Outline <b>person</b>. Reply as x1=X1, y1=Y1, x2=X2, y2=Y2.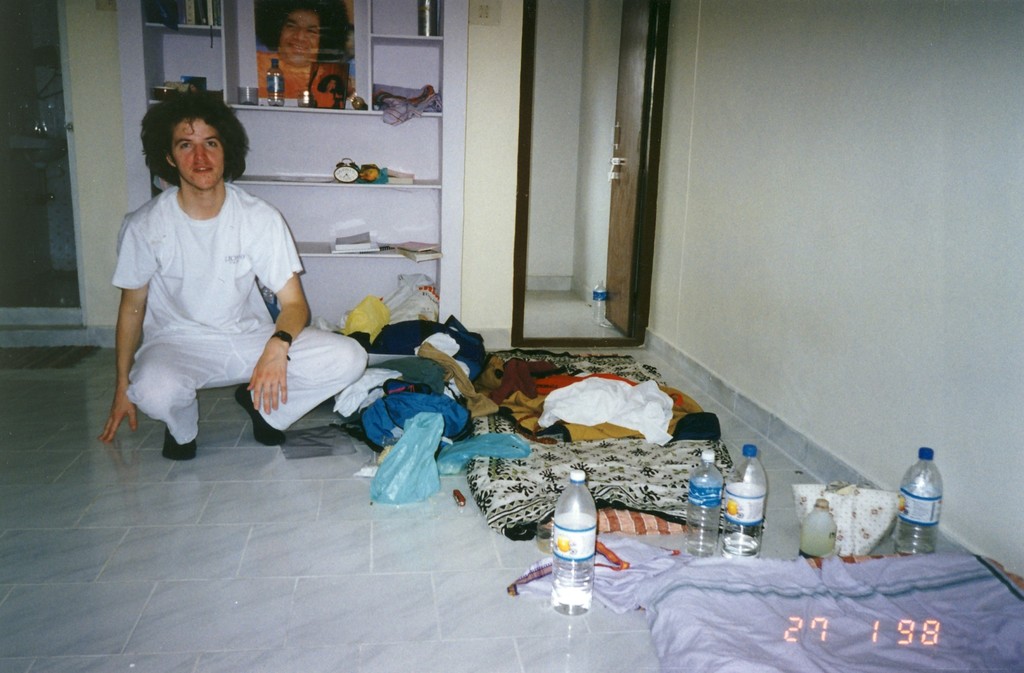
x1=252, y1=0, x2=351, y2=94.
